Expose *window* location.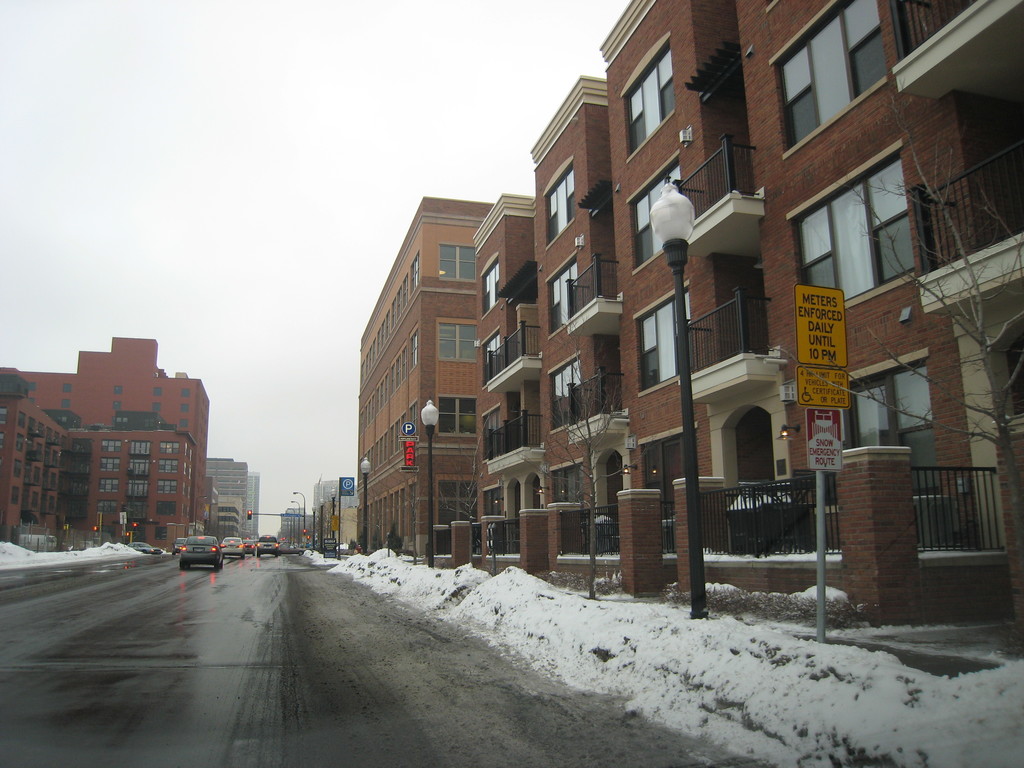
Exposed at l=787, t=136, r=916, b=314.
